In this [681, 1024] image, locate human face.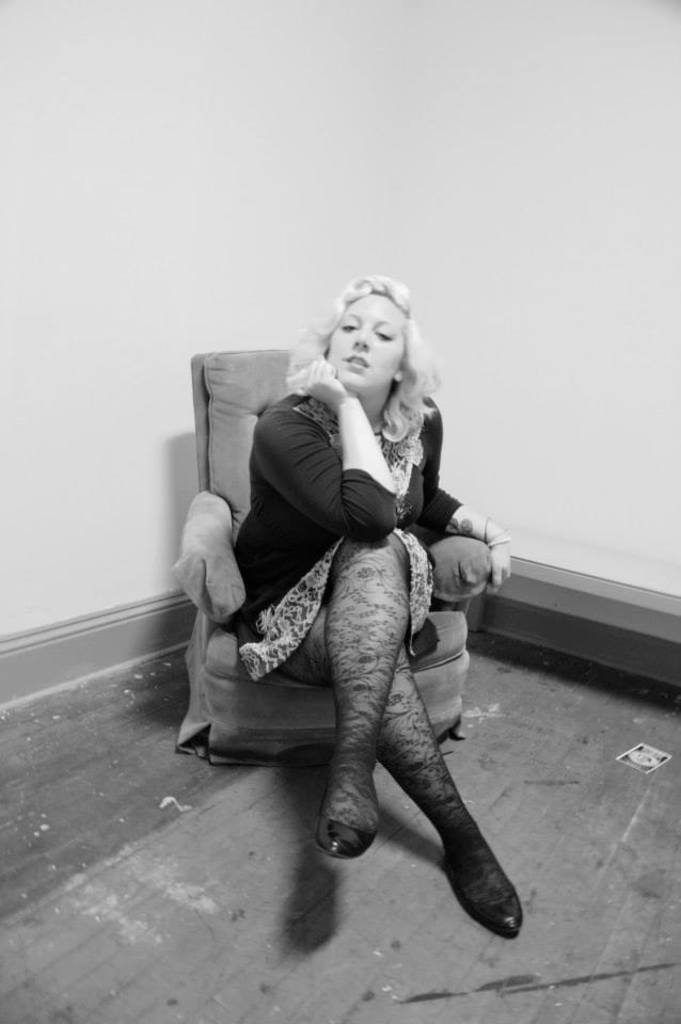
Bounding box: [left=331, top=293, right=401, bottom=384].
